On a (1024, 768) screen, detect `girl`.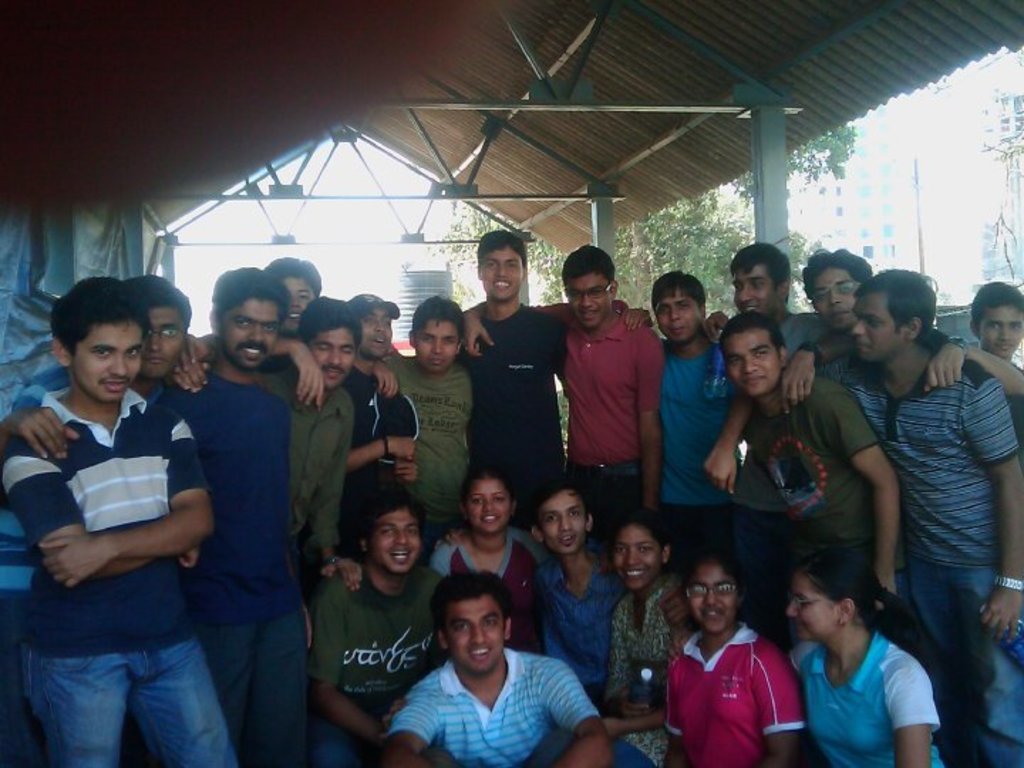
box=[785, 553, 951, 767].
